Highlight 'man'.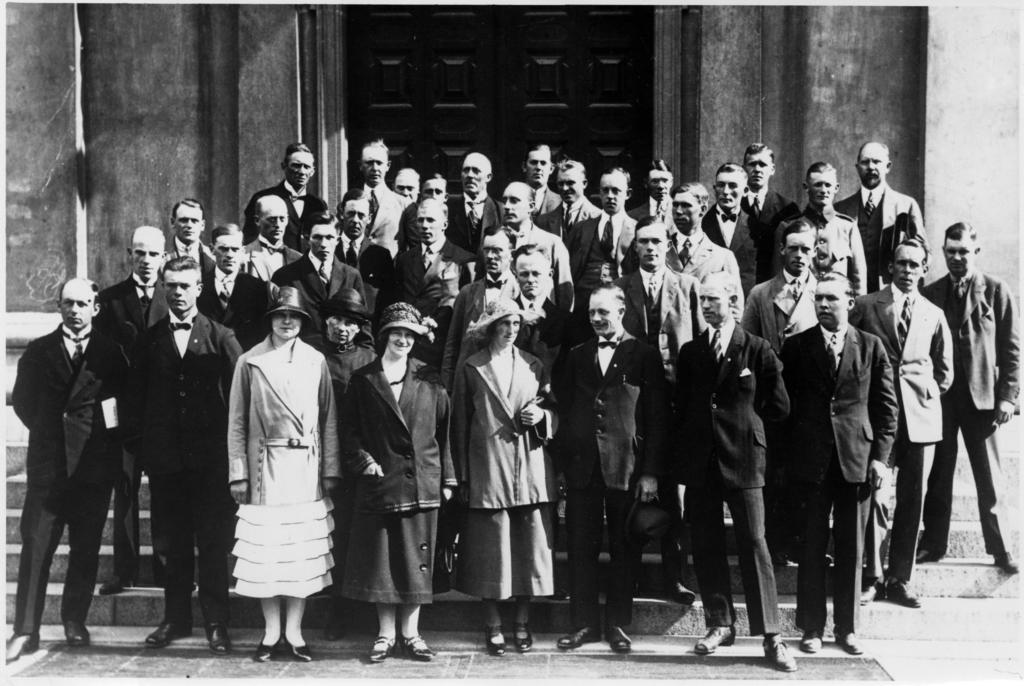
Highlighted region: locate(605, 216, 703, 611).
